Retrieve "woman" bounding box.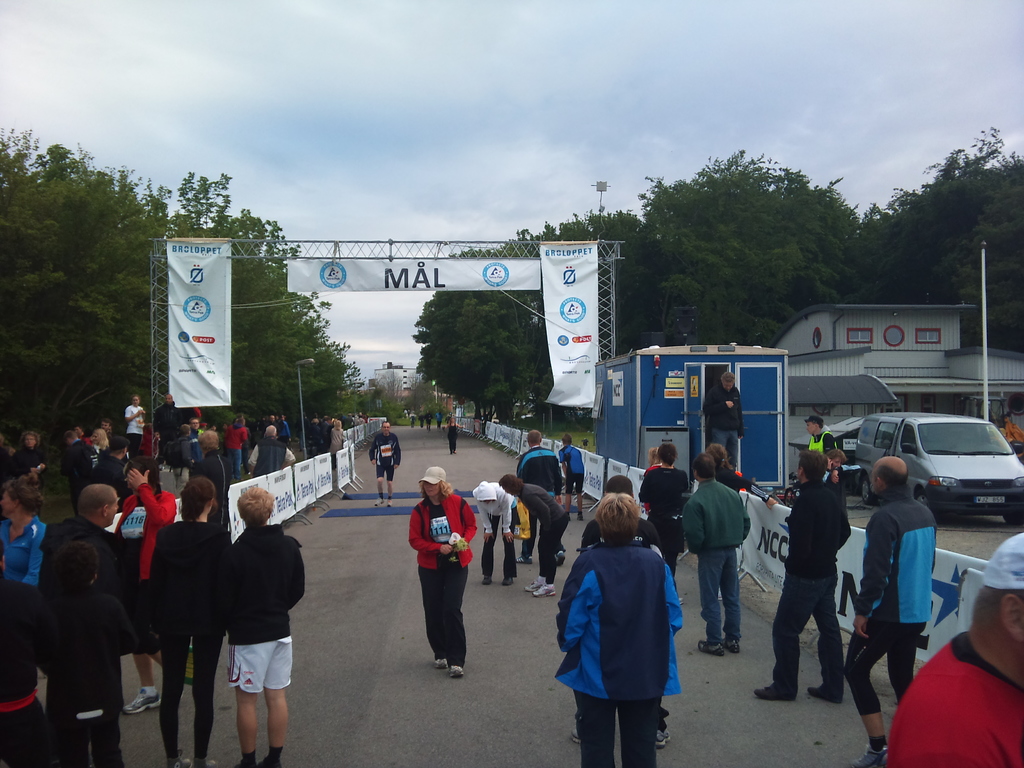
Bounding box: locate(1, 428, 53, 491).
